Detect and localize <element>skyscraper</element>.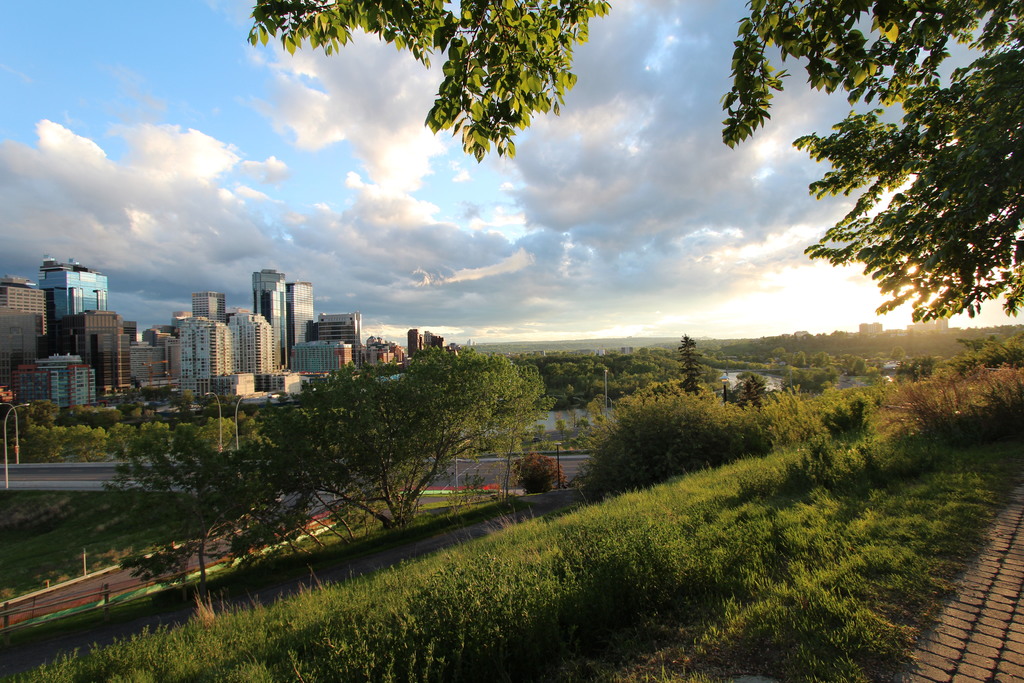
Localized at select_region(76, 314, 141, 404).
